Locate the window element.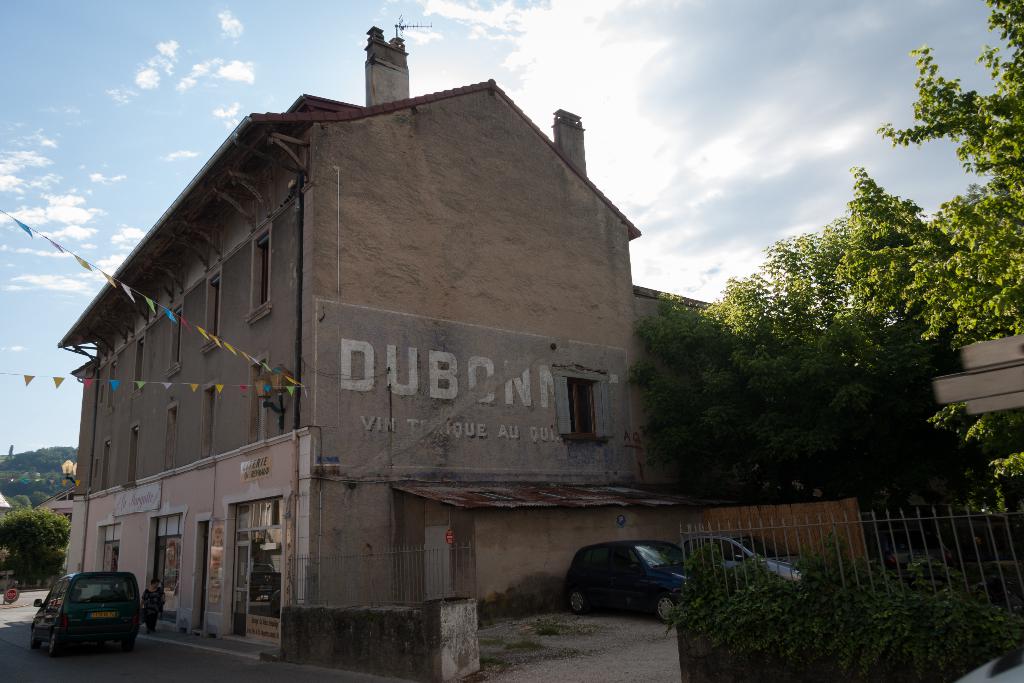
Element bbox: 244, 221, 273, 327.
